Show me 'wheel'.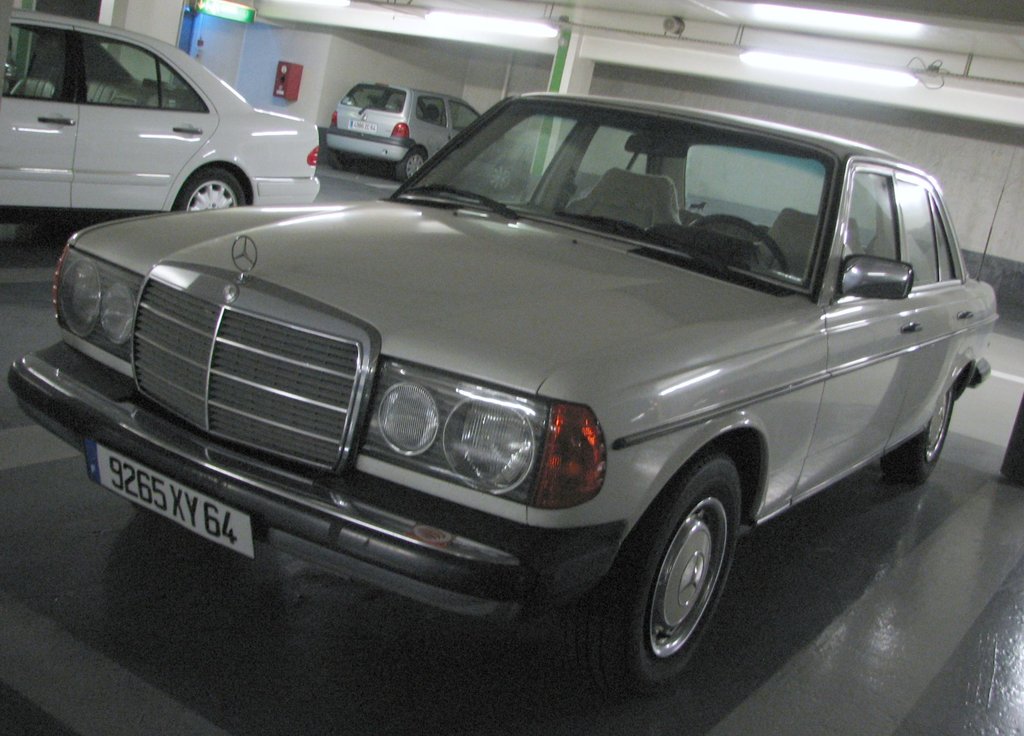
'wheel' is here: detection(488, 163, 516, 188).
